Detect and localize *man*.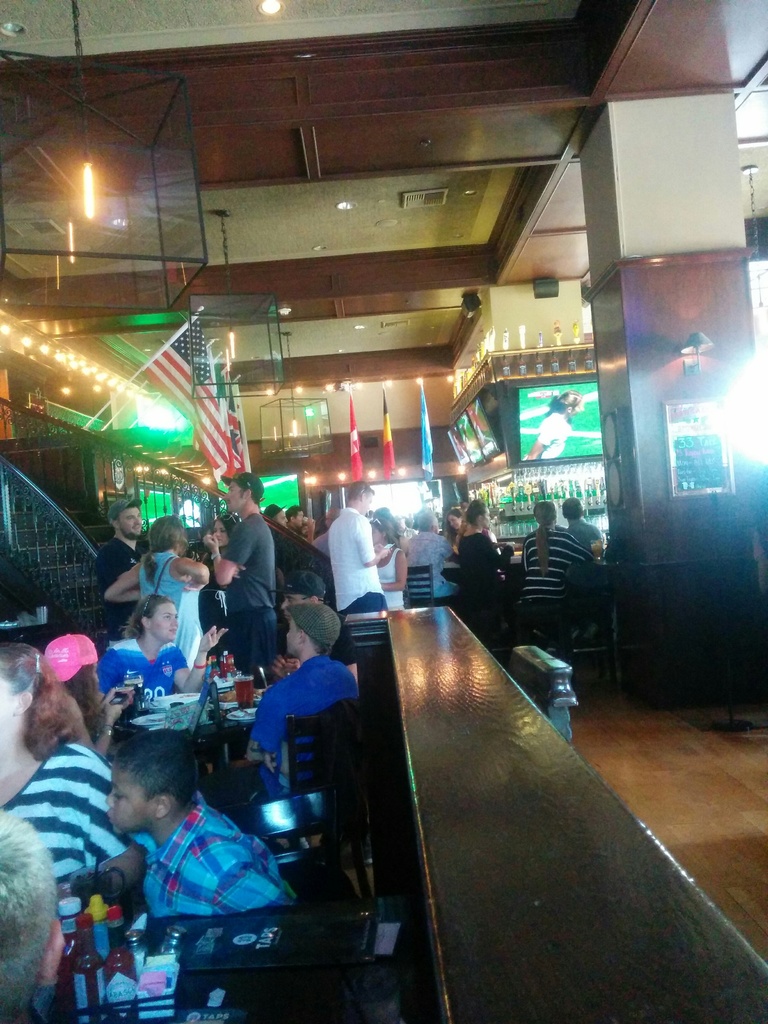
Localized at [x1=329, y1=483, x2=392, y2=653].
